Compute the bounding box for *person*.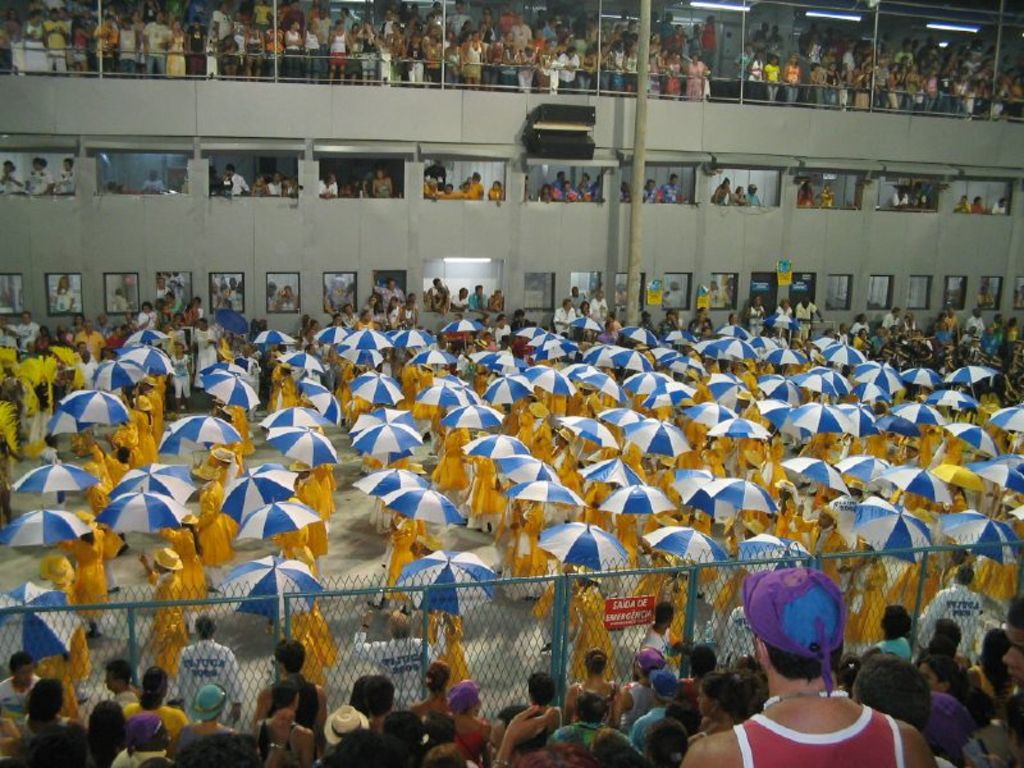
box=[906, 186, 924, 209].
